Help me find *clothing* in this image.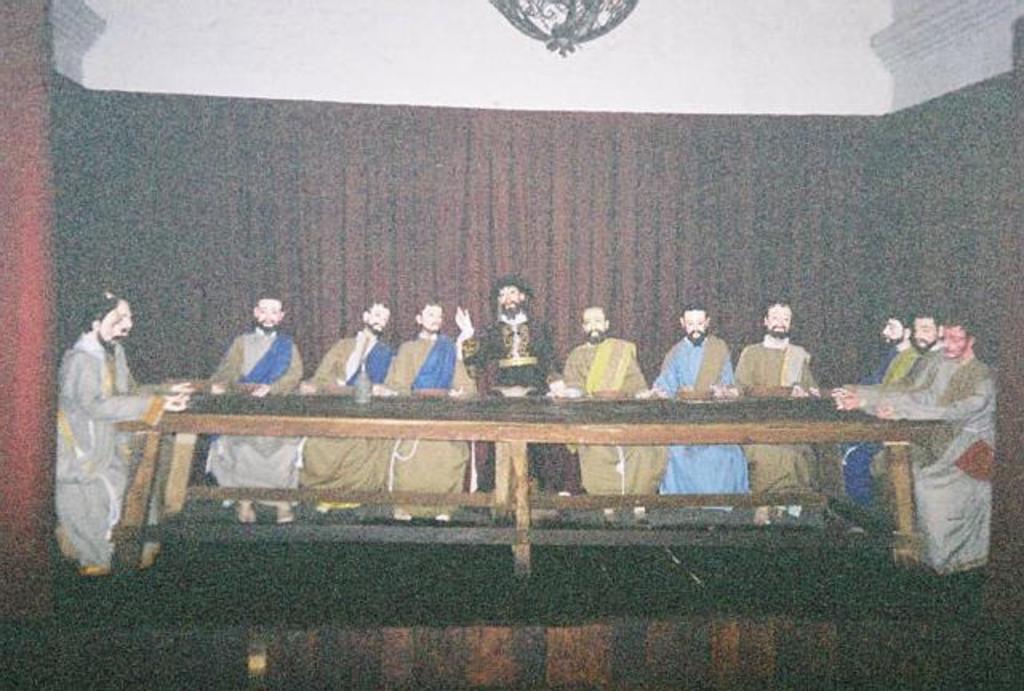
Found it: <box>382,333,478,525</box>.
